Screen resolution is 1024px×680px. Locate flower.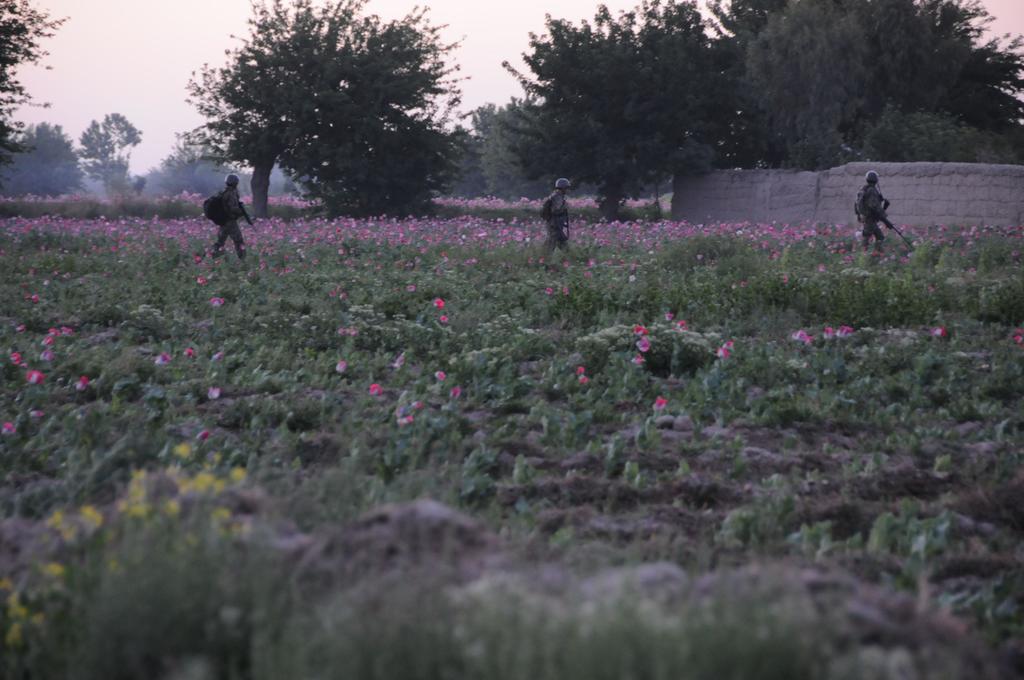
(435,295,443,307).
